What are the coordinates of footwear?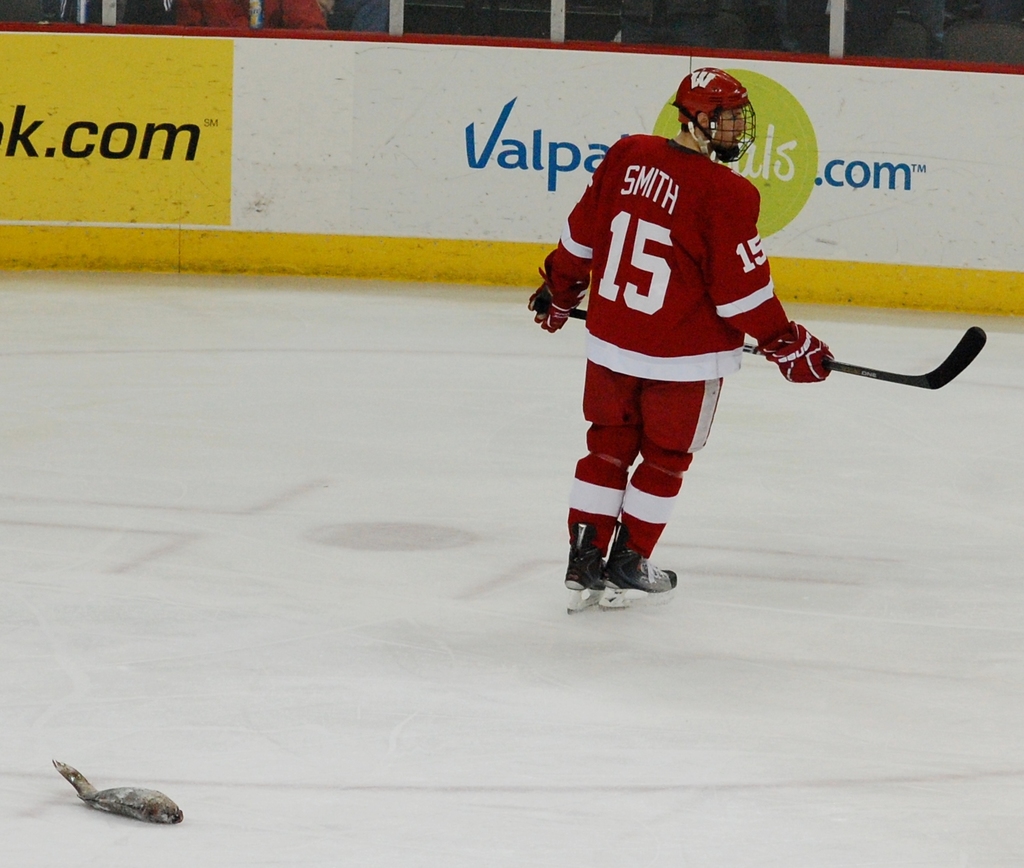
BBox(578, 514, 692, 602).
